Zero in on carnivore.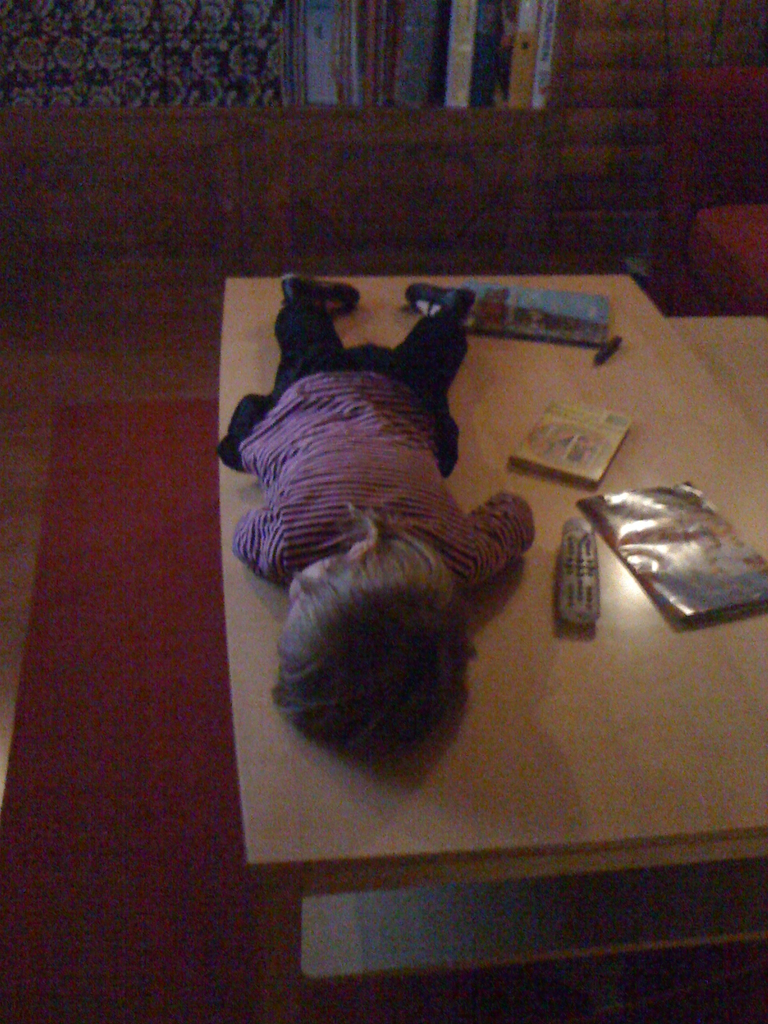
Zeroed in: {"left": 214, "top": 282, "right": 537, "bottom": 756}.
